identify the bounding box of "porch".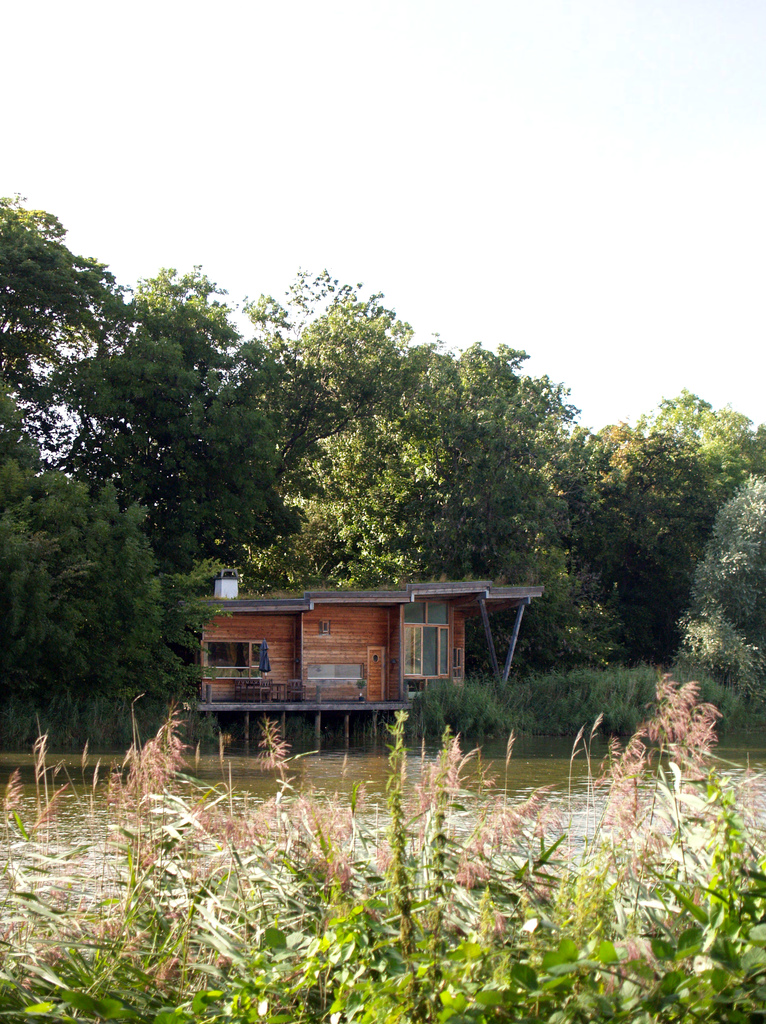
rect(201, 673, 368, 713).
